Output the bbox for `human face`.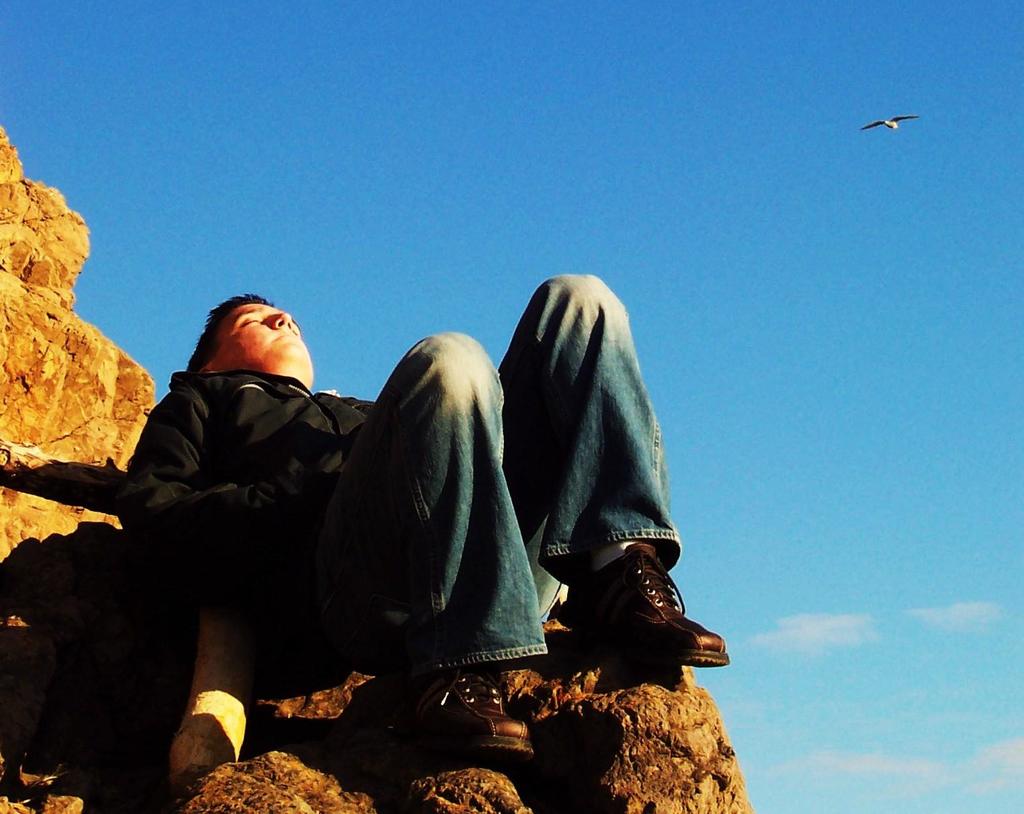
left=220, top=303, right=312, bottom=387.
